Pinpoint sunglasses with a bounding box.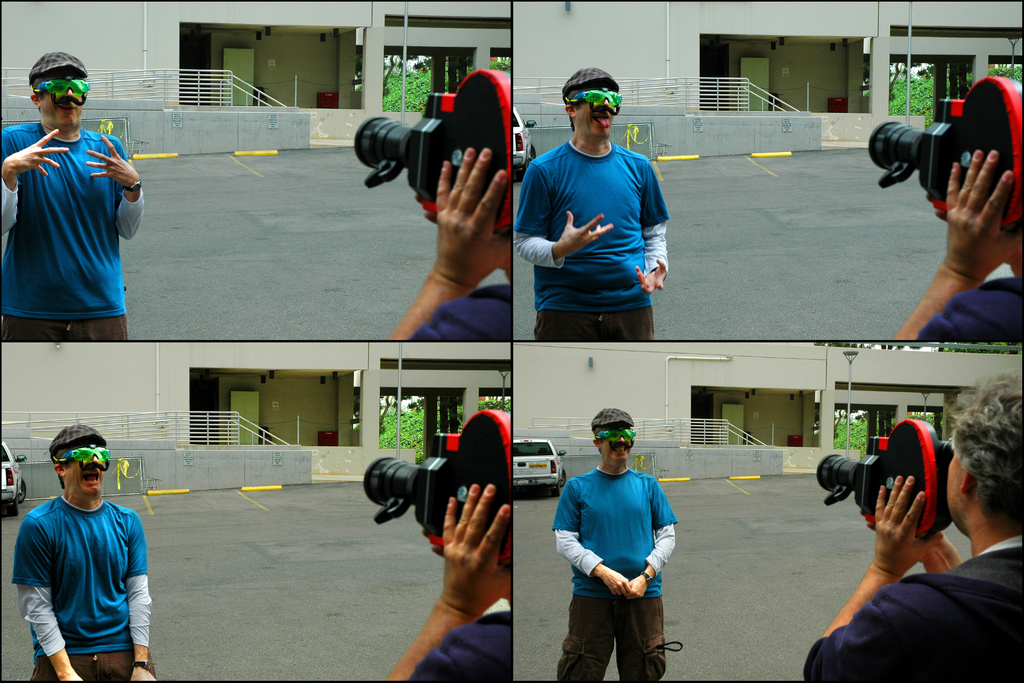
[597, 428, 633, 444].
